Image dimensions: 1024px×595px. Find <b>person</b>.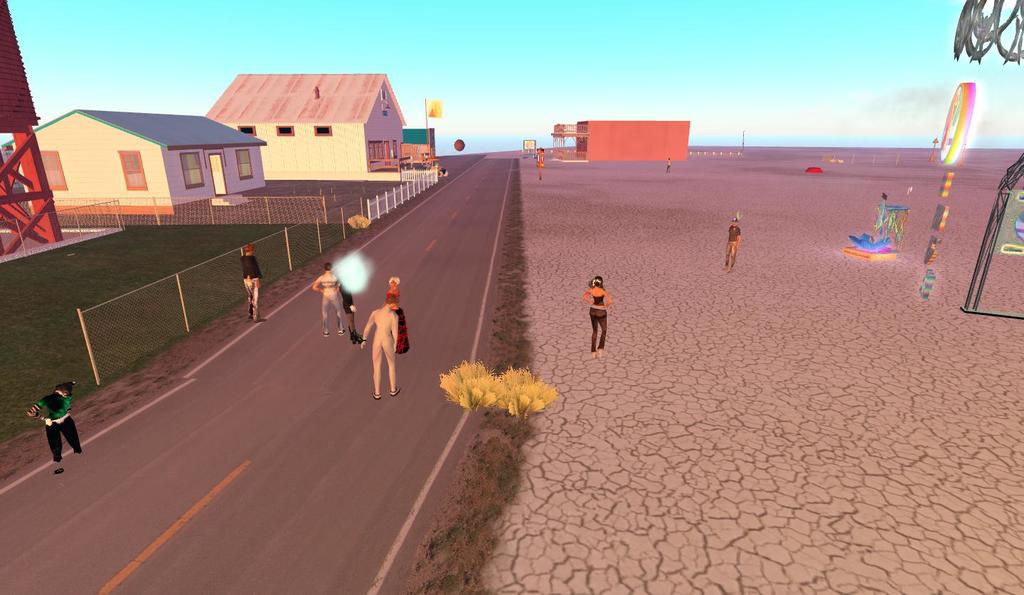
{"left": 388, "top": 283, "right": 410, "bottom": 354}.
